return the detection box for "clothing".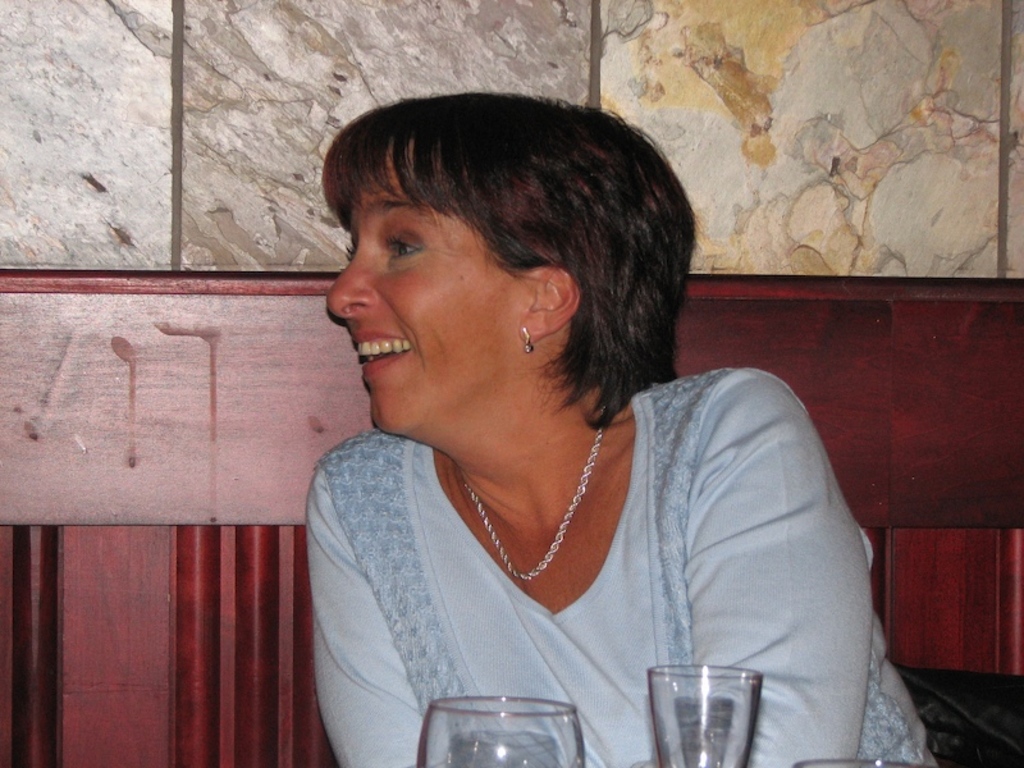
bbox=(383, 334, 915, 764).
